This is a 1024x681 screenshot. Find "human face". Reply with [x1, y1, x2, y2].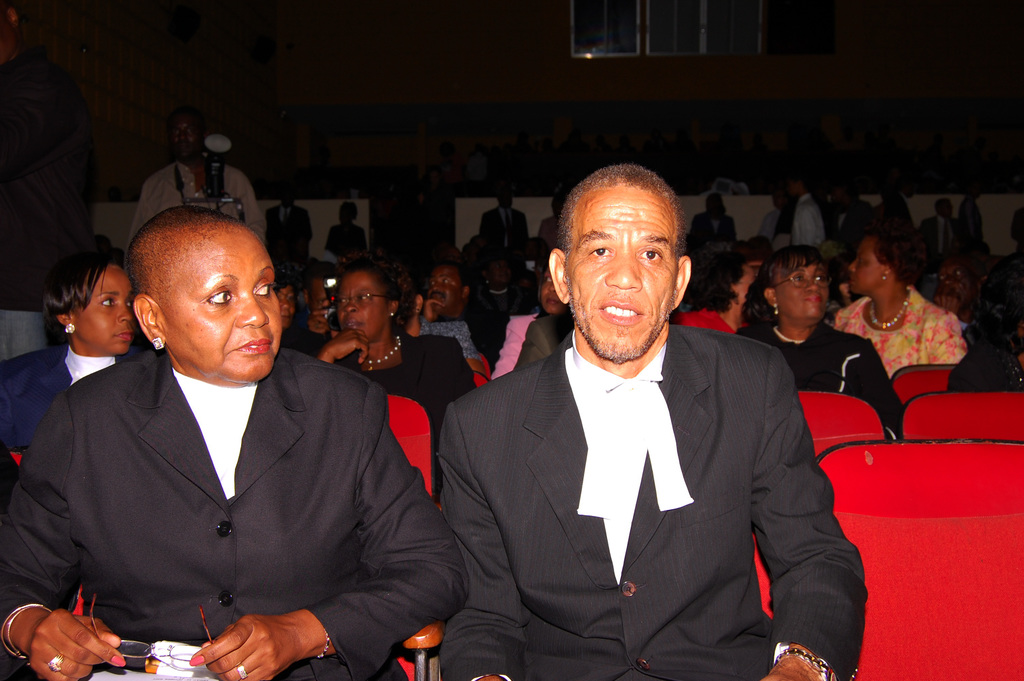
[161, 222, 283, 382].
